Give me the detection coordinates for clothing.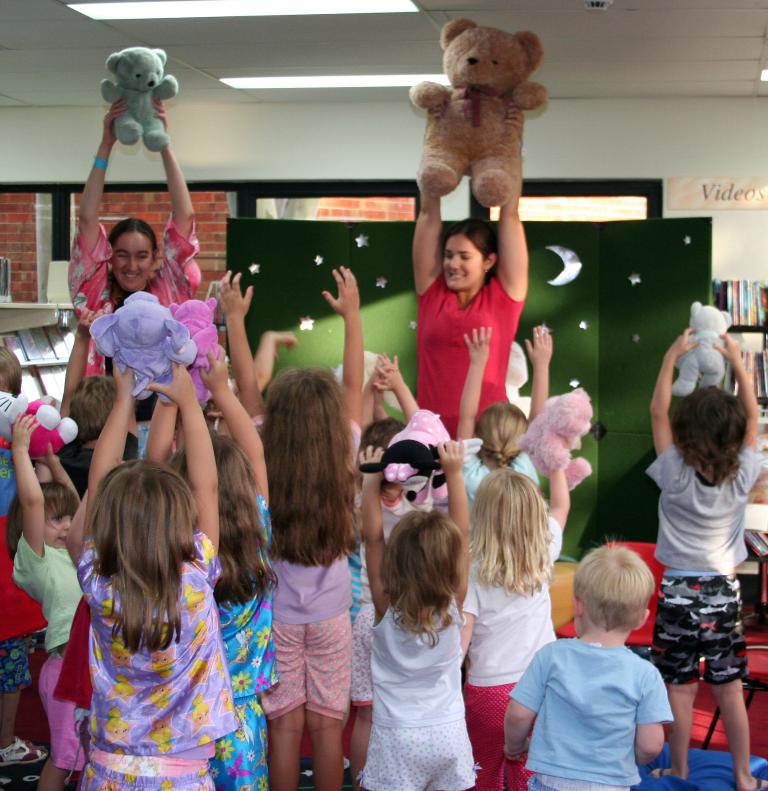
x1=347 y1=479 x2=437 y2=700.
